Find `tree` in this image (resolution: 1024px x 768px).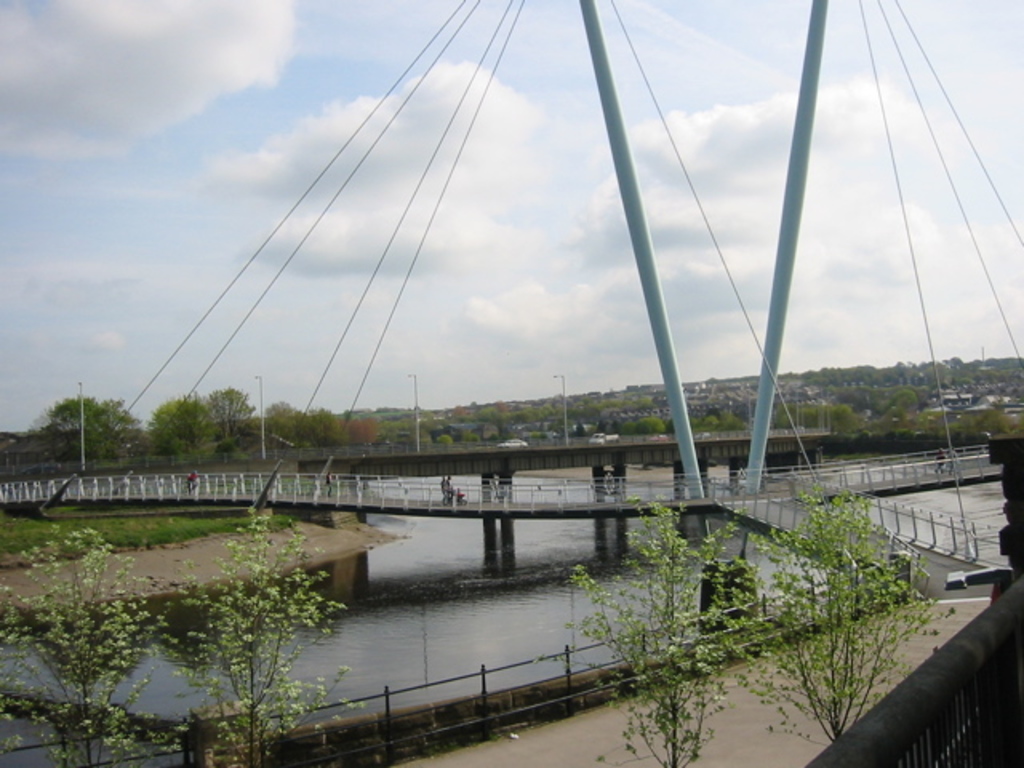
[left=558, top=490, right=773, bottom=766].
